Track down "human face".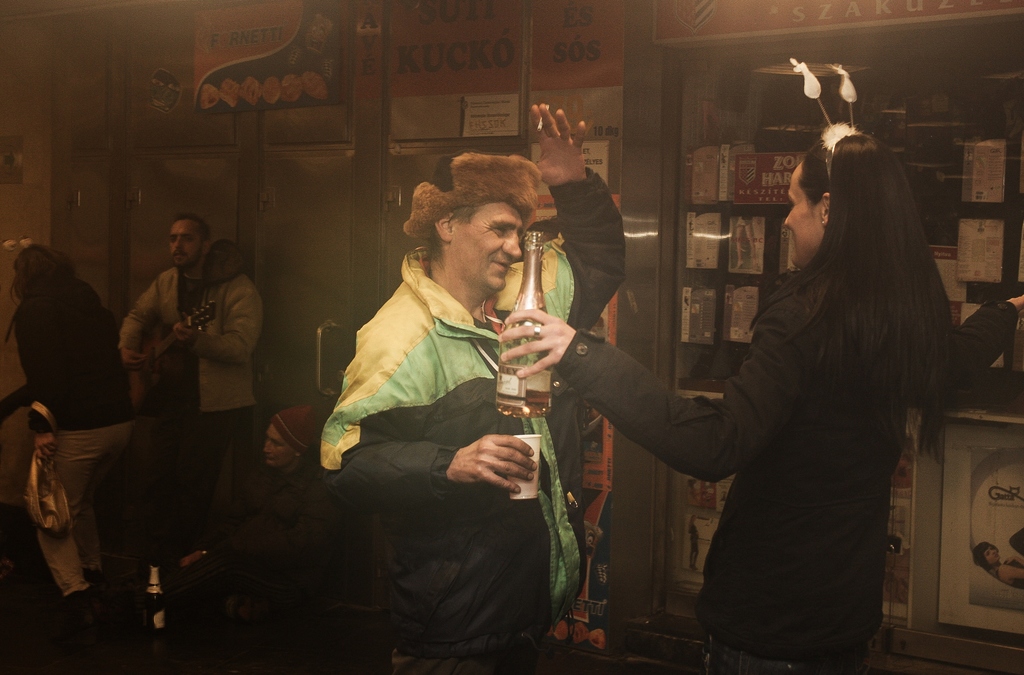
Tracked to (447, 201, 523, 304).
